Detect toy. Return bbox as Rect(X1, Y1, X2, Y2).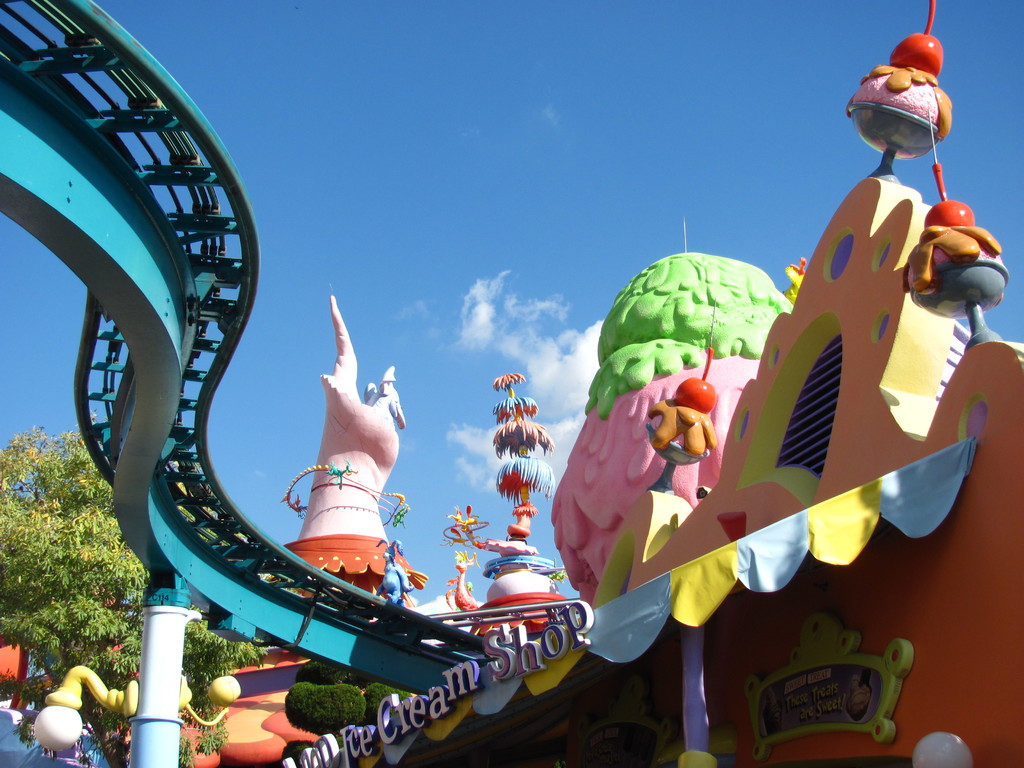
Rect(49, 667, 129, 762).
